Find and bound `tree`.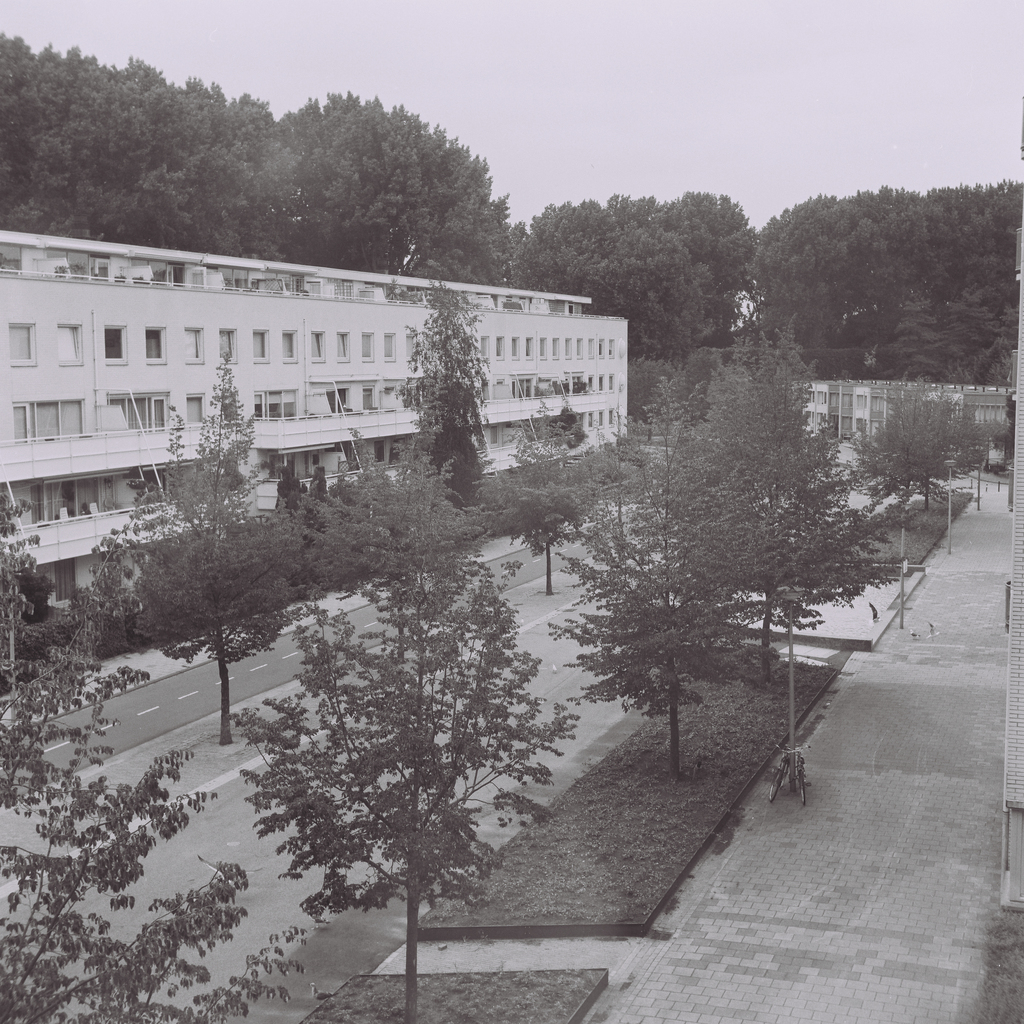
Bound: bbox=(690, 325, 904, 668).
